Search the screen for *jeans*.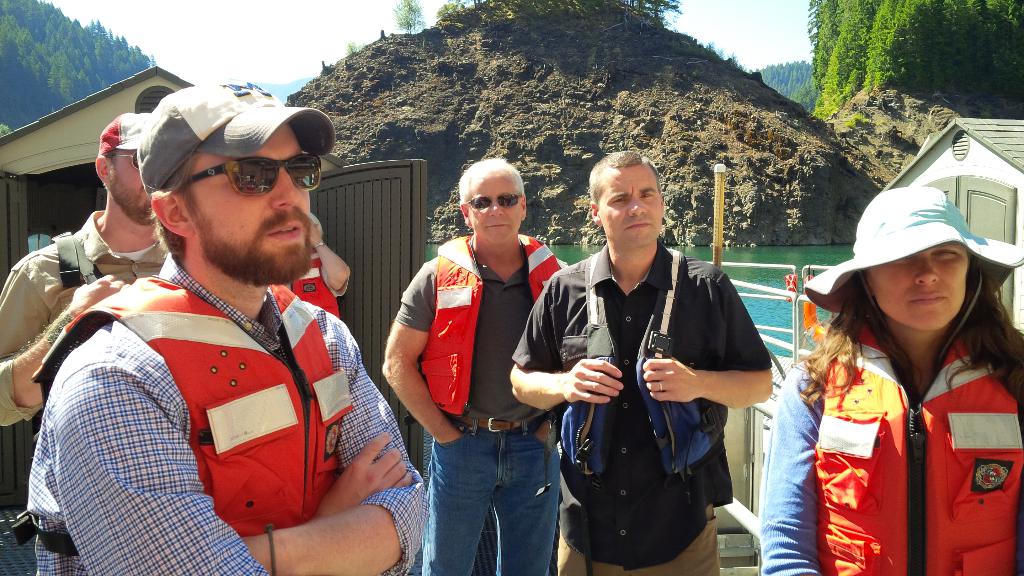
Found at bbox(415, 415, 565, 571).
